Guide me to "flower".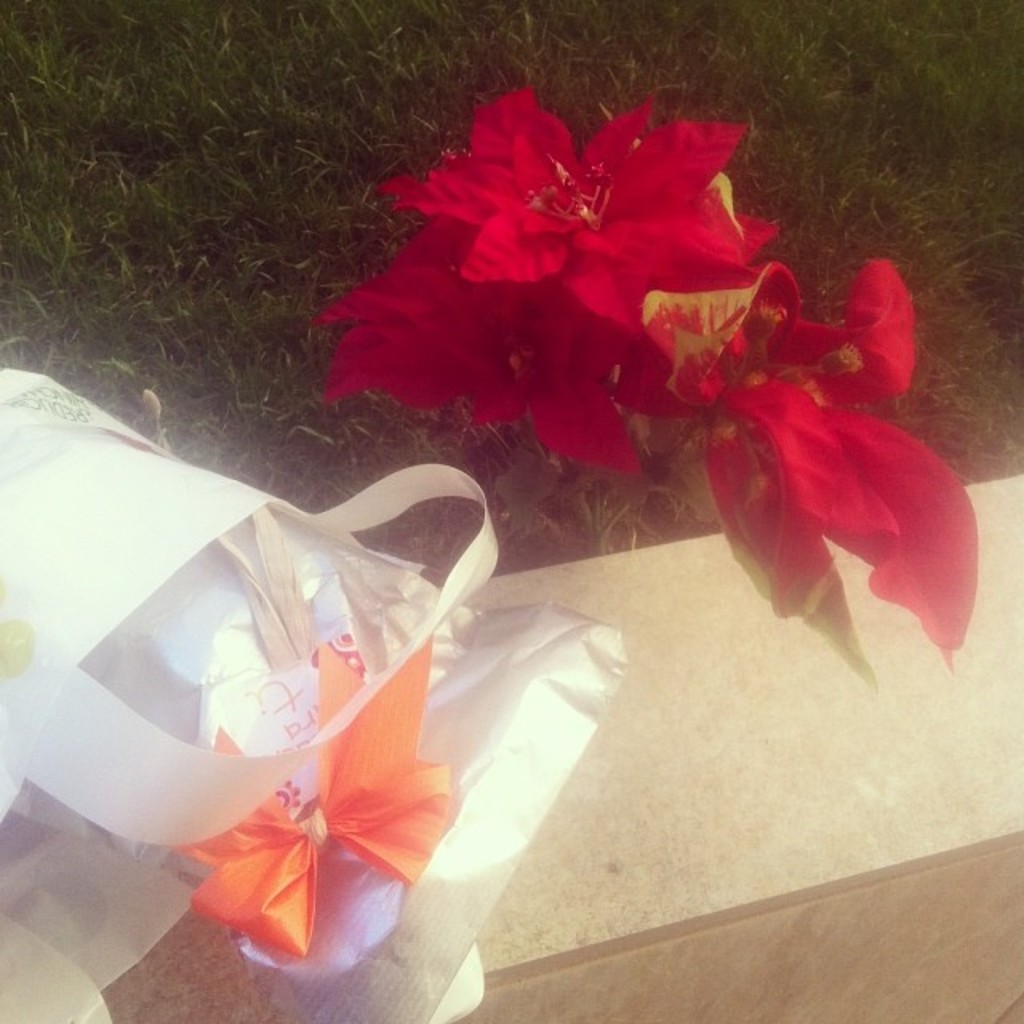
Guidance: l=333, t=206, r=642, b=461.
